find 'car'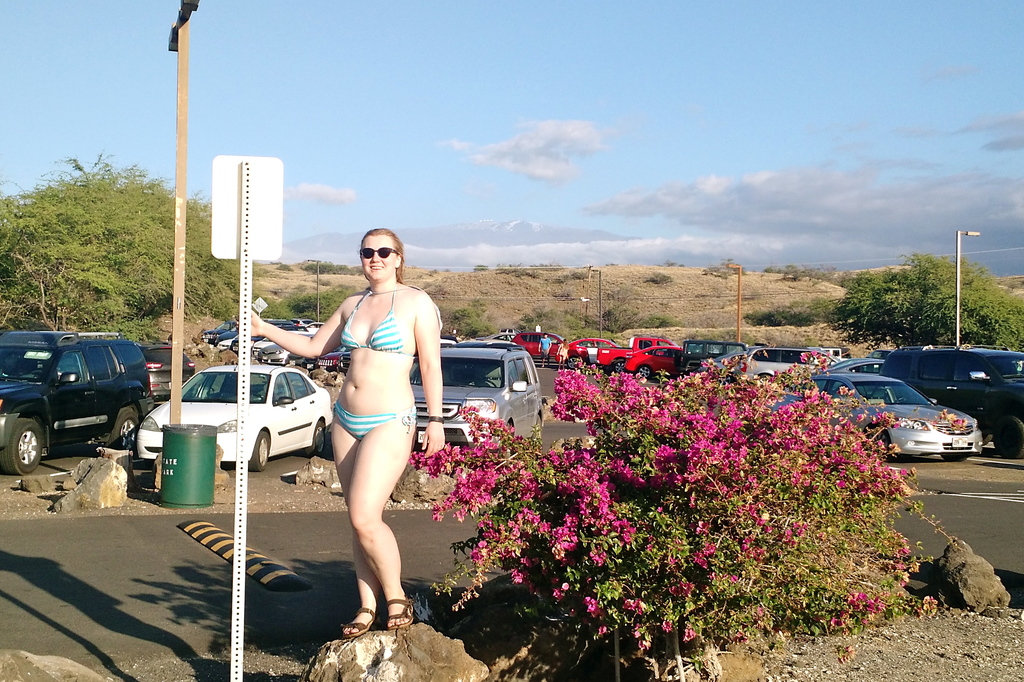
bbox=[132, 354, 330, 465]
